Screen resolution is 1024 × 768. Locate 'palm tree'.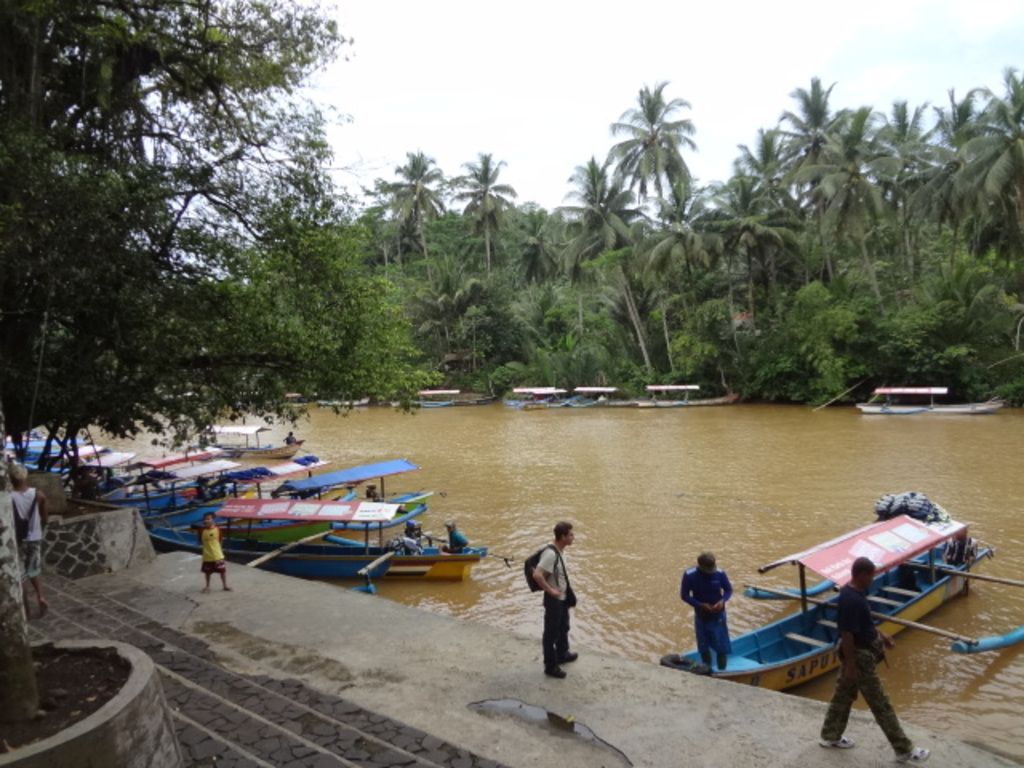
detection(733, 118, 806, 230).
